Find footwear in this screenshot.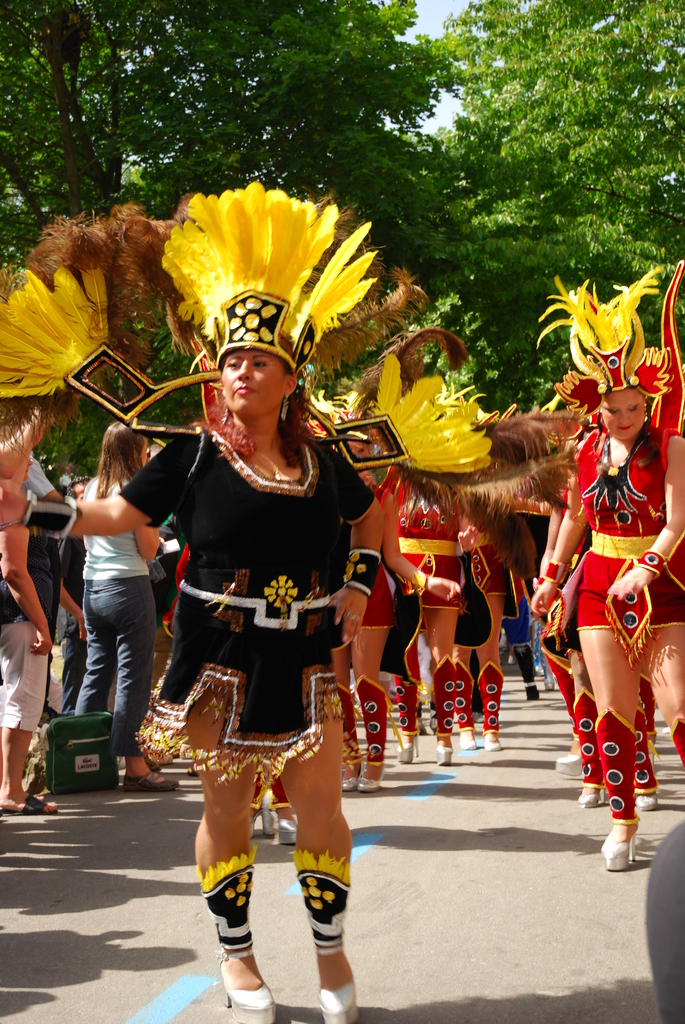
The bounding box for footwear is 217 959 281 1023.
